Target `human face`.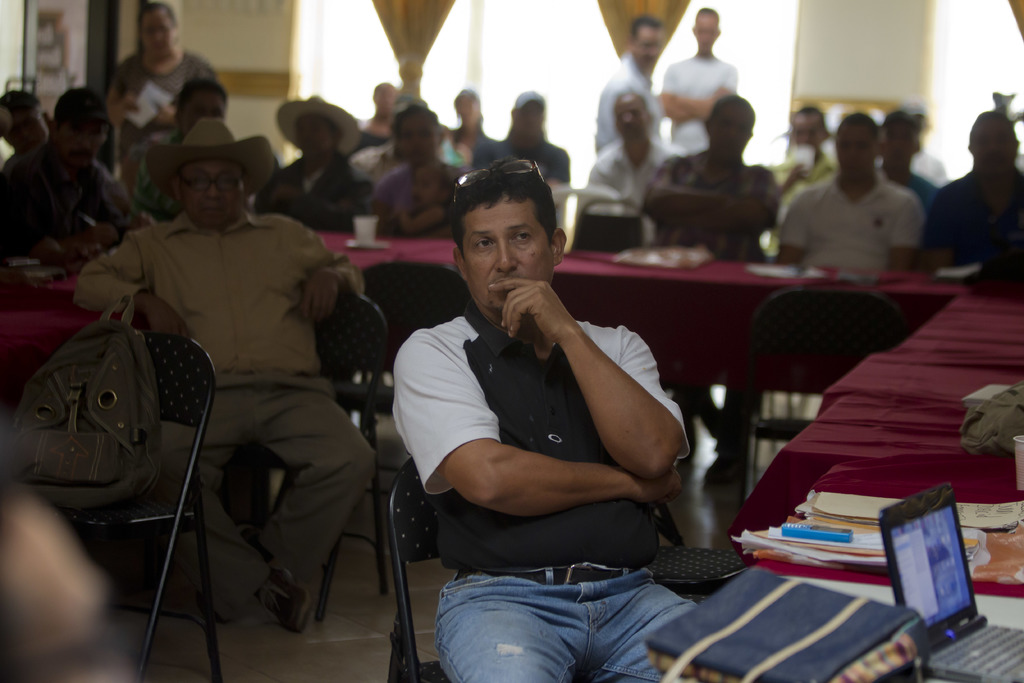
Target region: <box>182,157,244,229</box>.
